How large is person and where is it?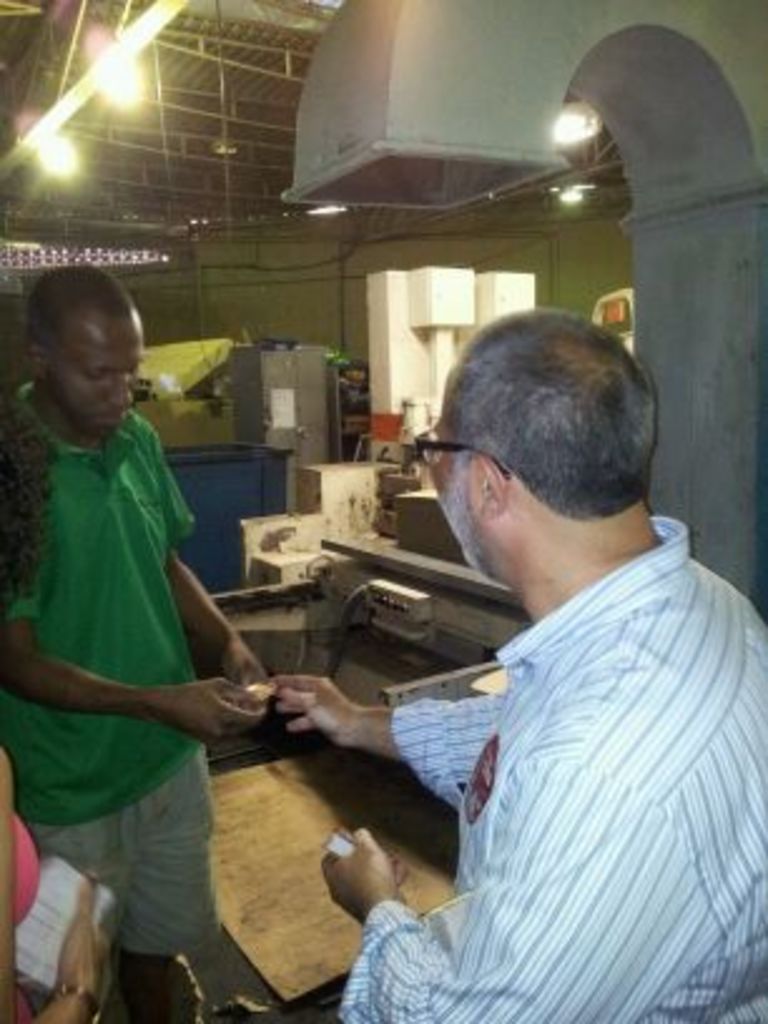
Bounding box: 10, 208, 276, 1023.
